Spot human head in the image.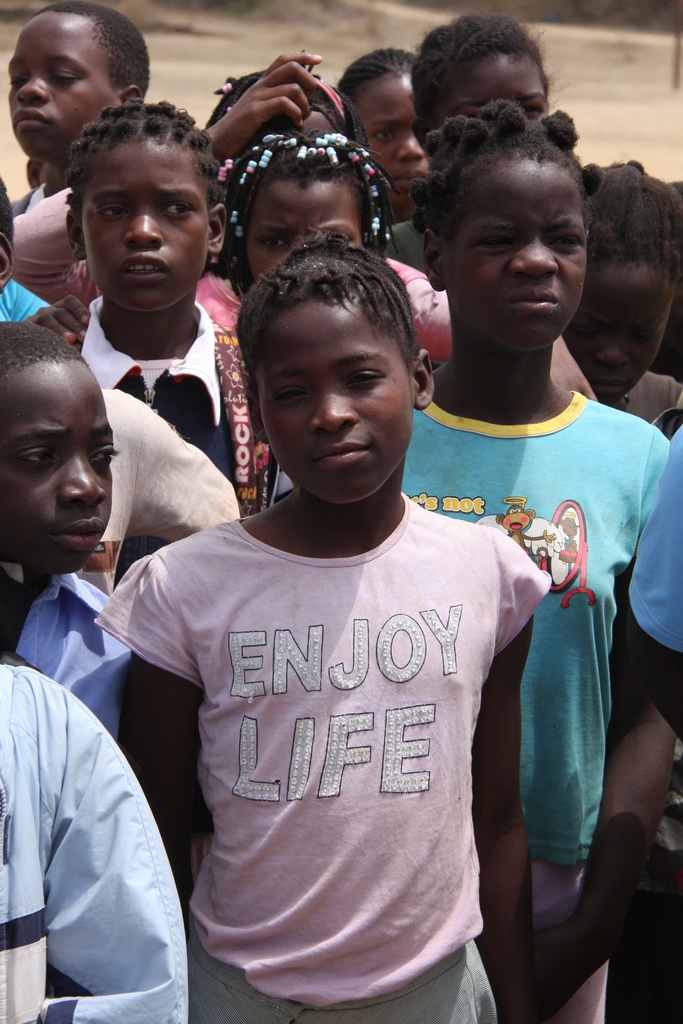
human head found at left=0, top=319, right=119, bottom=573.
